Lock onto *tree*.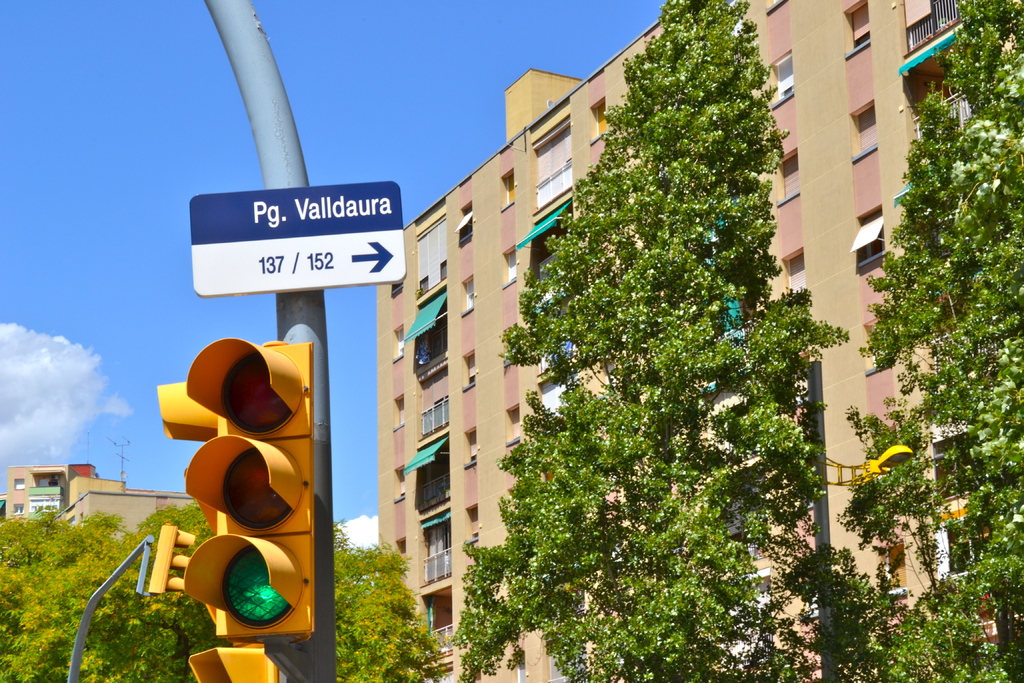
Locked: select_region(332, 518, 448, 682).
